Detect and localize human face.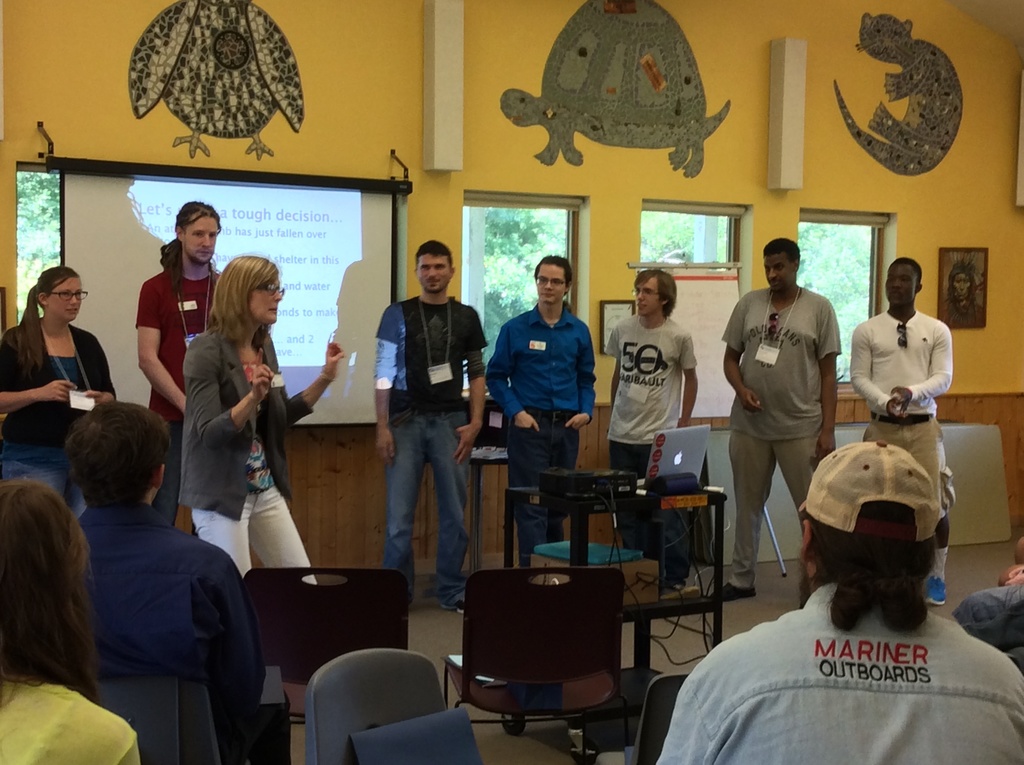
Localized at rect(632, 278, 661, 318).
